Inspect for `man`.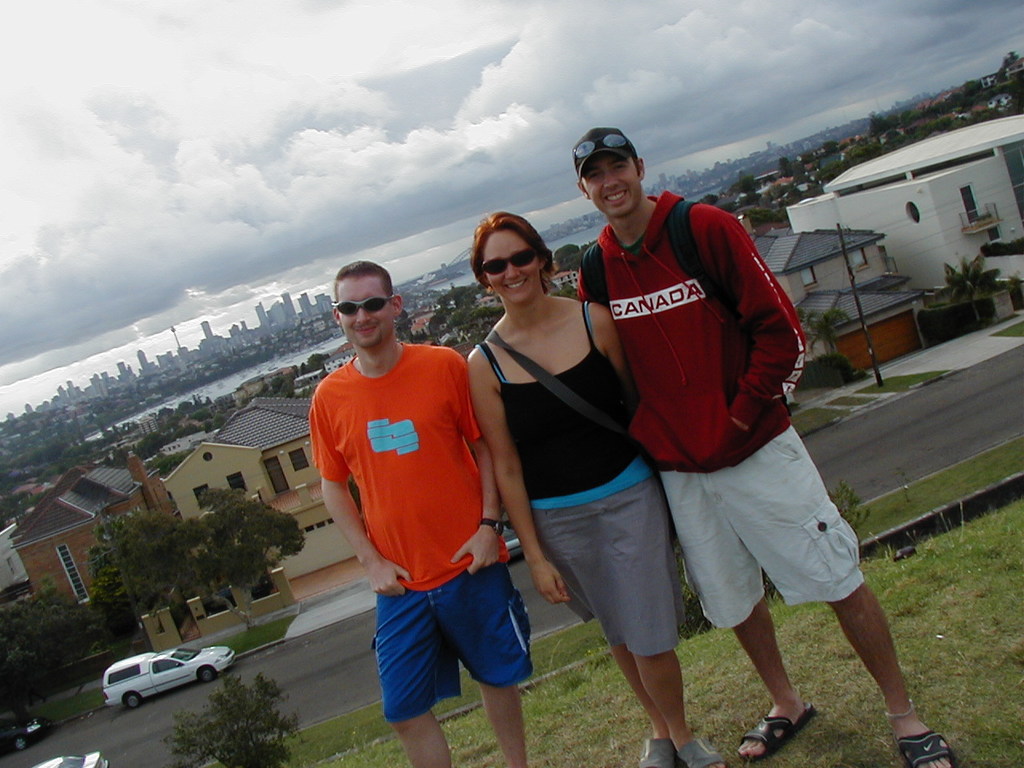
Inspection: select_region(573, 127, 951, 765).
